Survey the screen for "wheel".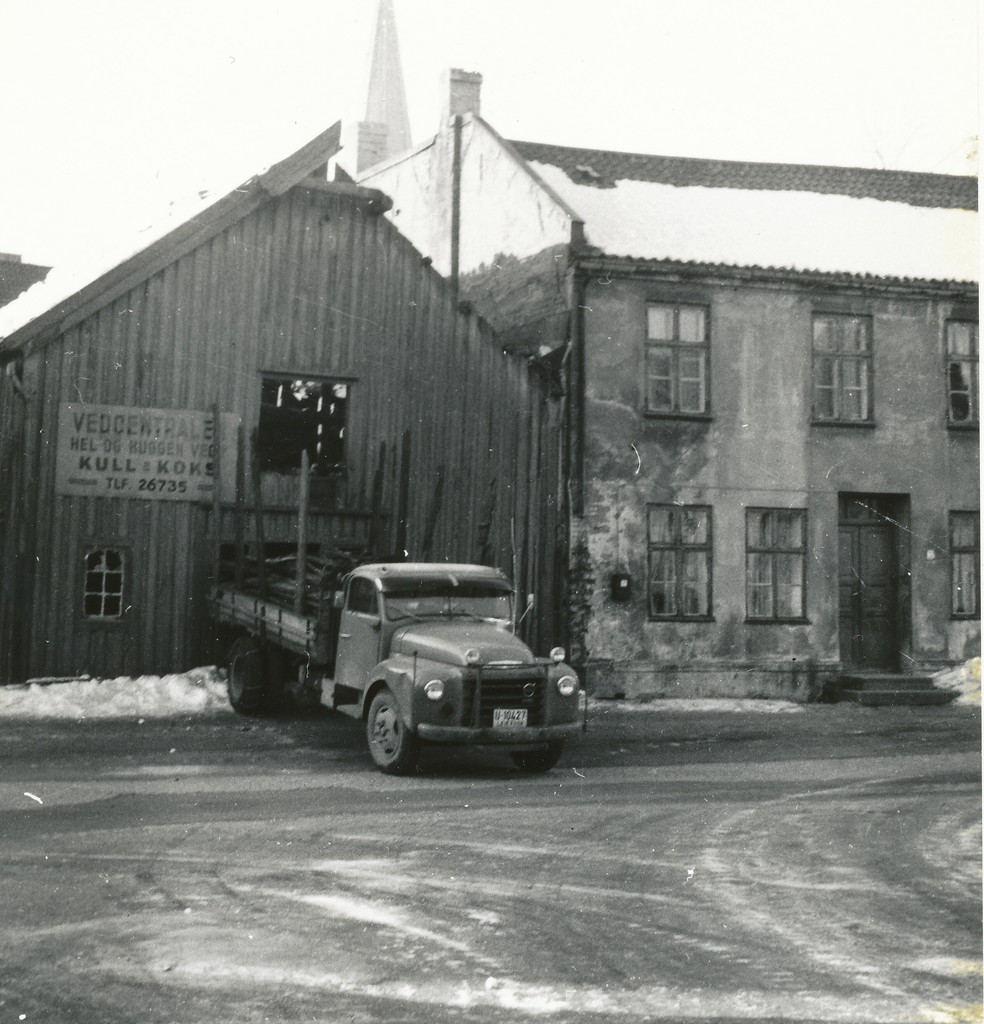
Survey found: 222, 641, 260, 707.
